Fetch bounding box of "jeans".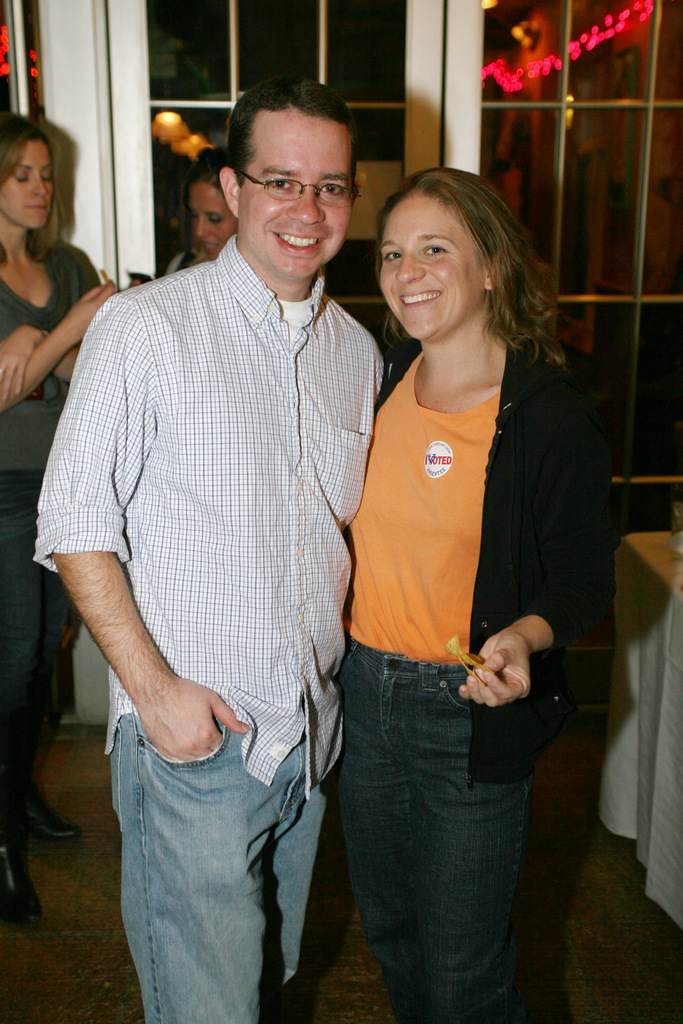
Bbox: (x1=0, y1=467, x2=92, y2=855).
